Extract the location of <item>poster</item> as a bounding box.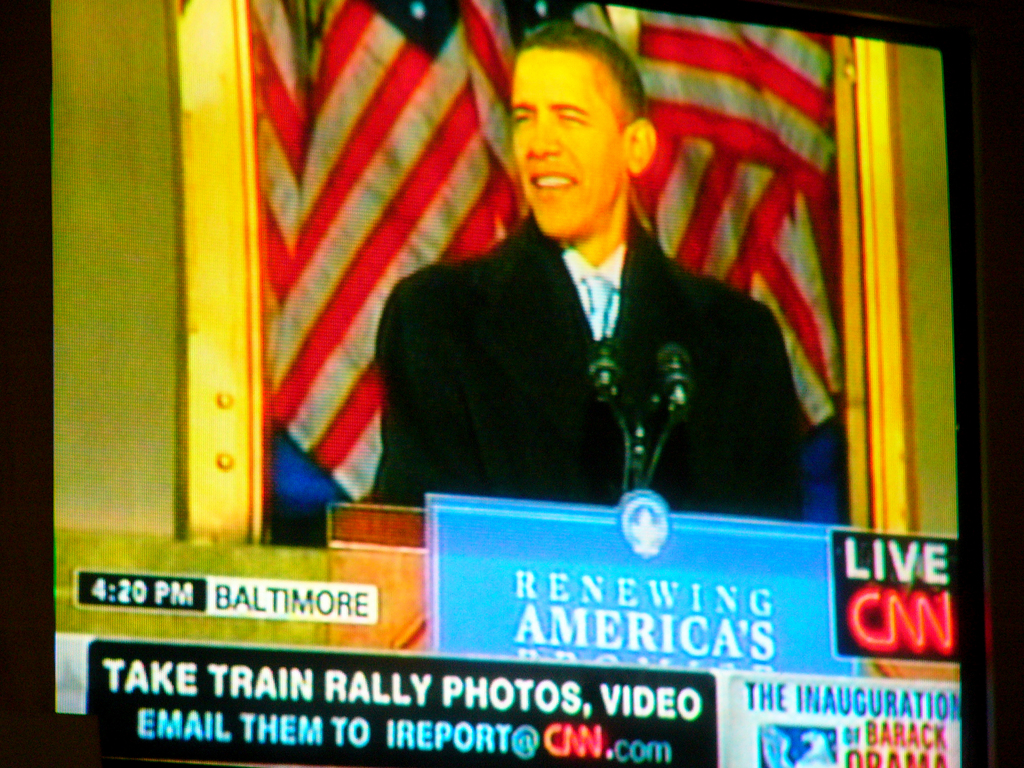
{"left": 0, "top": 0, "right": 1023, "bottom": 767}.
